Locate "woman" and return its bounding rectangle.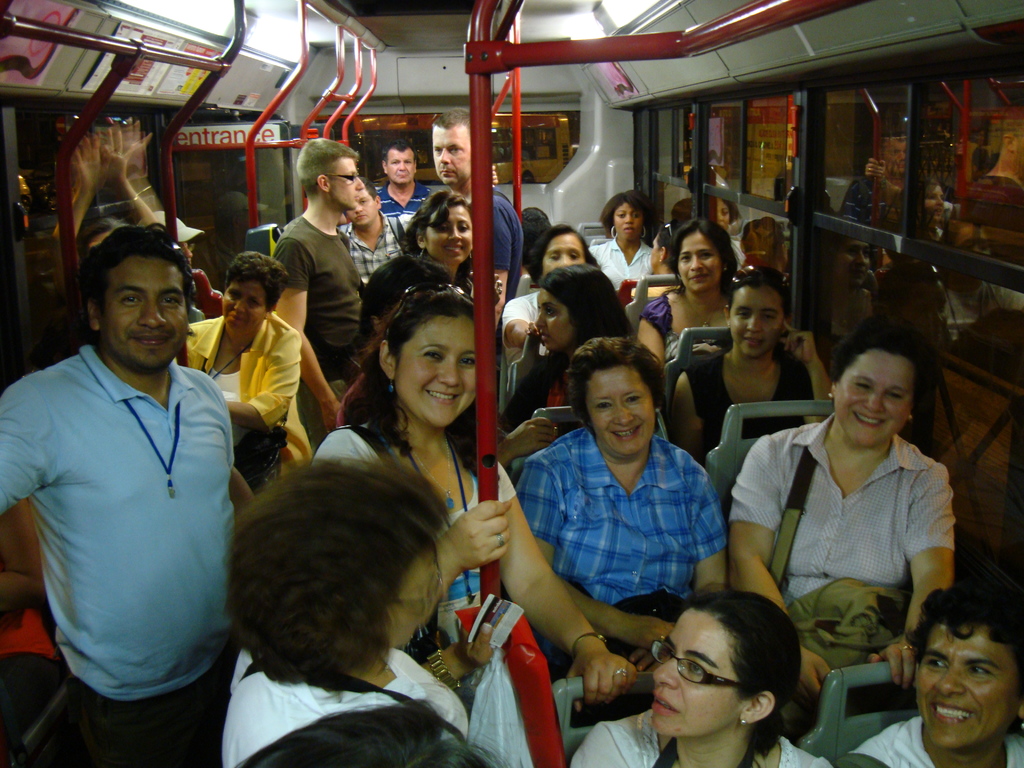
(731, 308, 958, 733).
